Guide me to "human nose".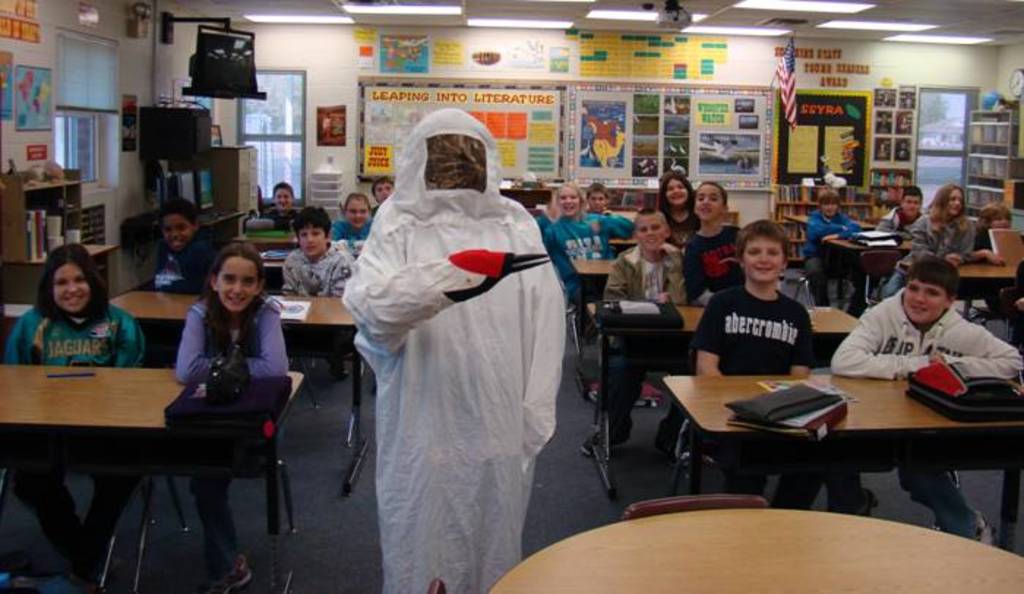
Guidance: <bbox>667, 183, 680, 195</bbox>.
